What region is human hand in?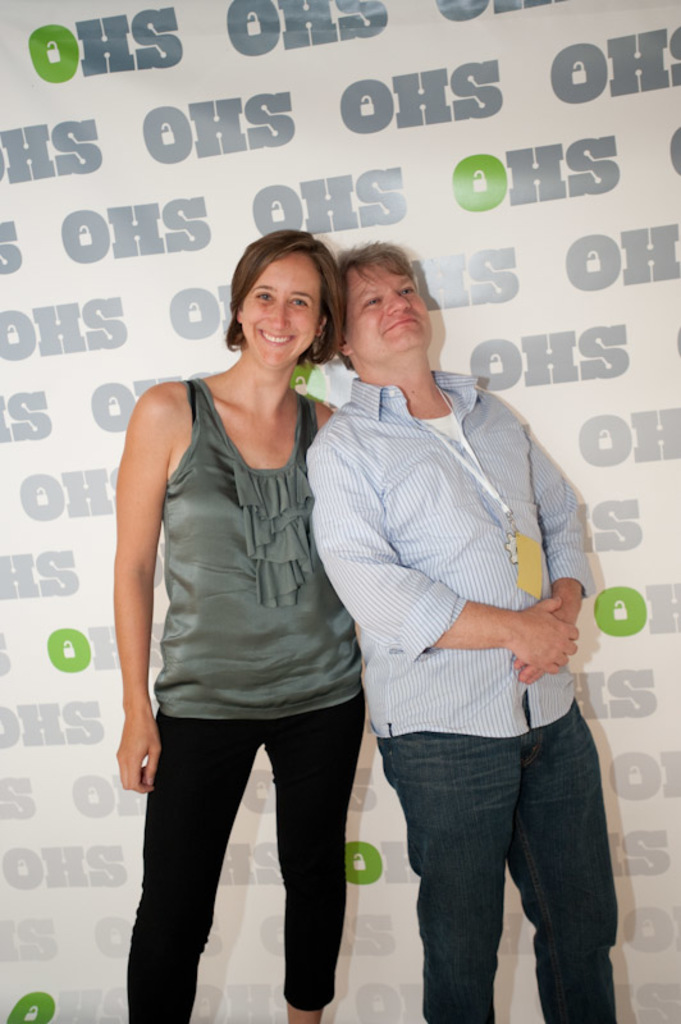
x1=115, y1=709, x2=157, y2=800.
